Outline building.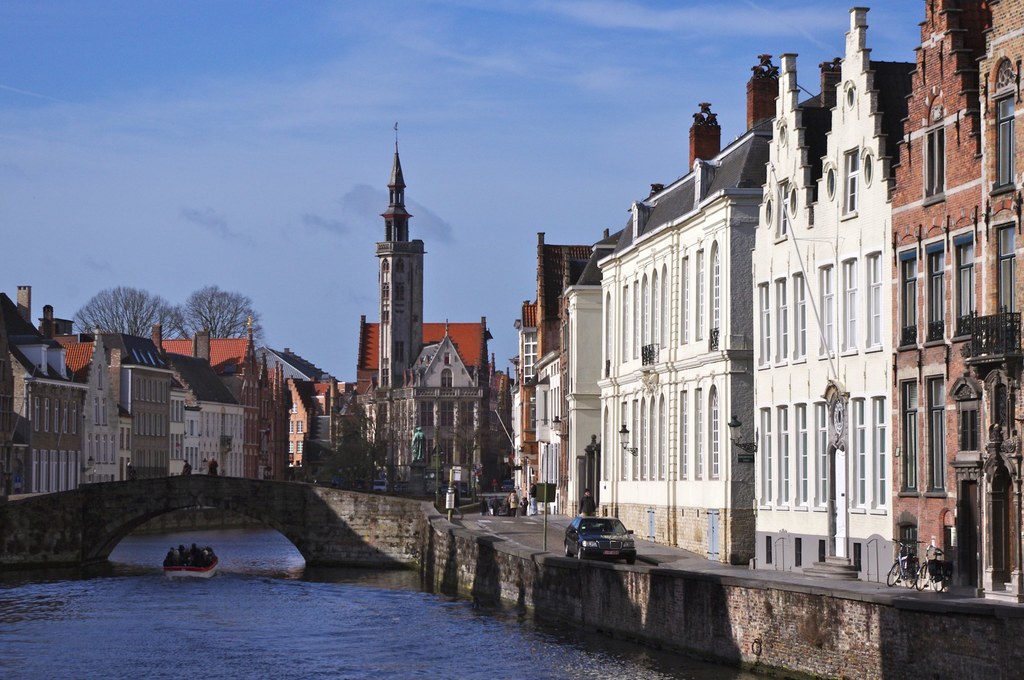
Outline: pyautogui.locateOnScreen(516, 226, 604, 511).
